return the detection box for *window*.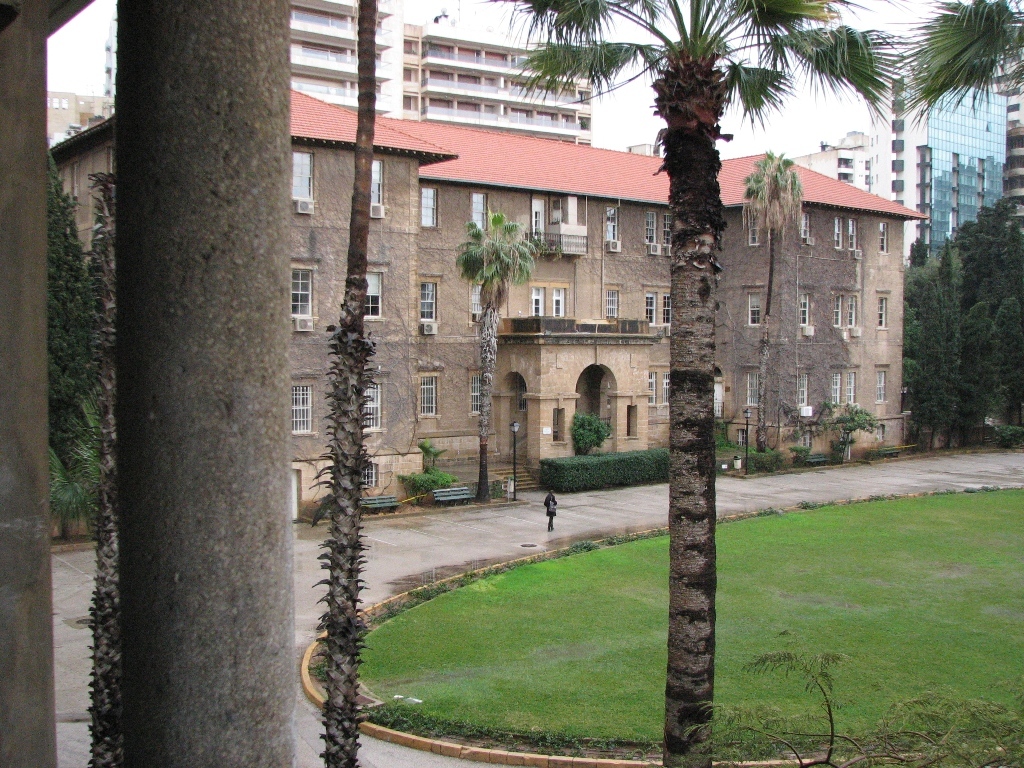
881, 296, 886, 327.
